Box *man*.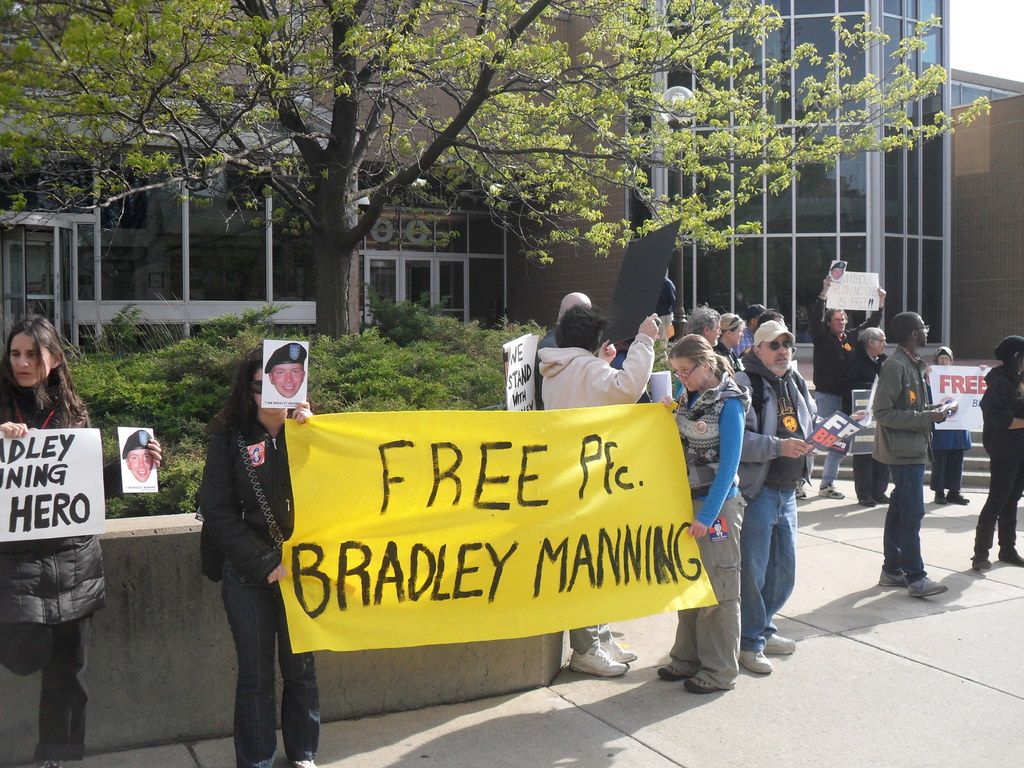
locate(731, 320, 827, 678).
